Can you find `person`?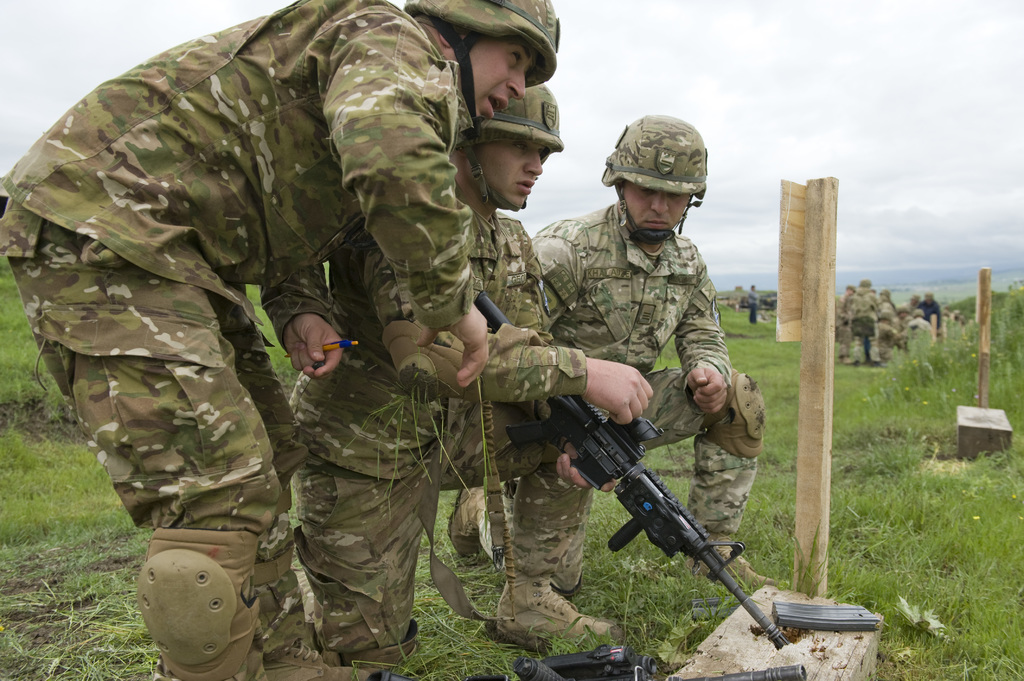
Yes, bounding box: detection(0, 0, 505, 680).
